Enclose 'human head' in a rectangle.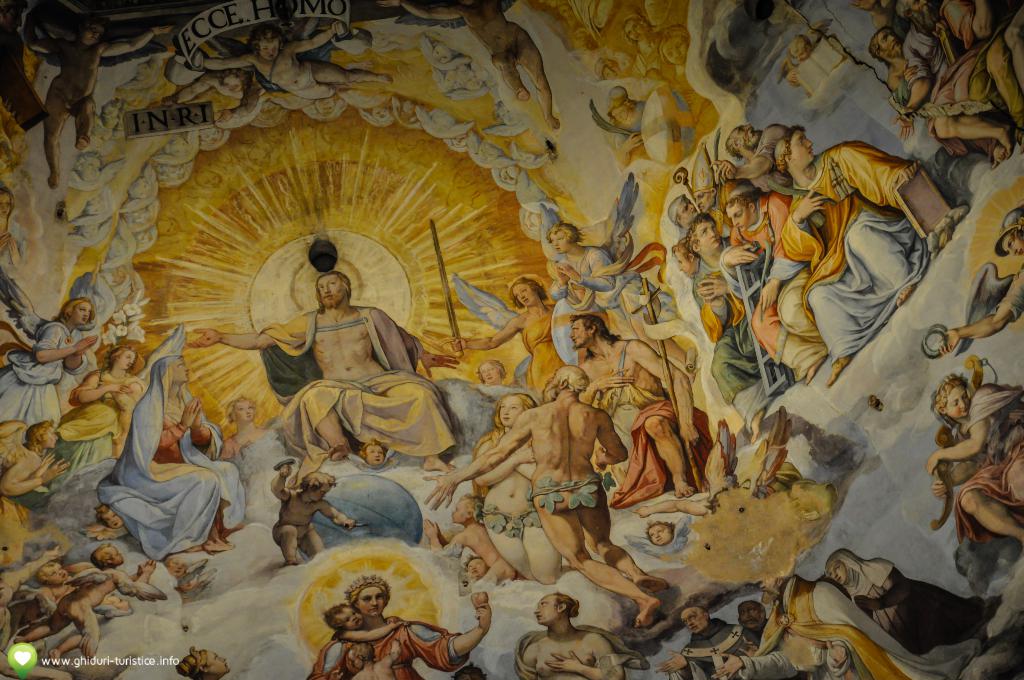
select_region(346, 573, 389, 617).
